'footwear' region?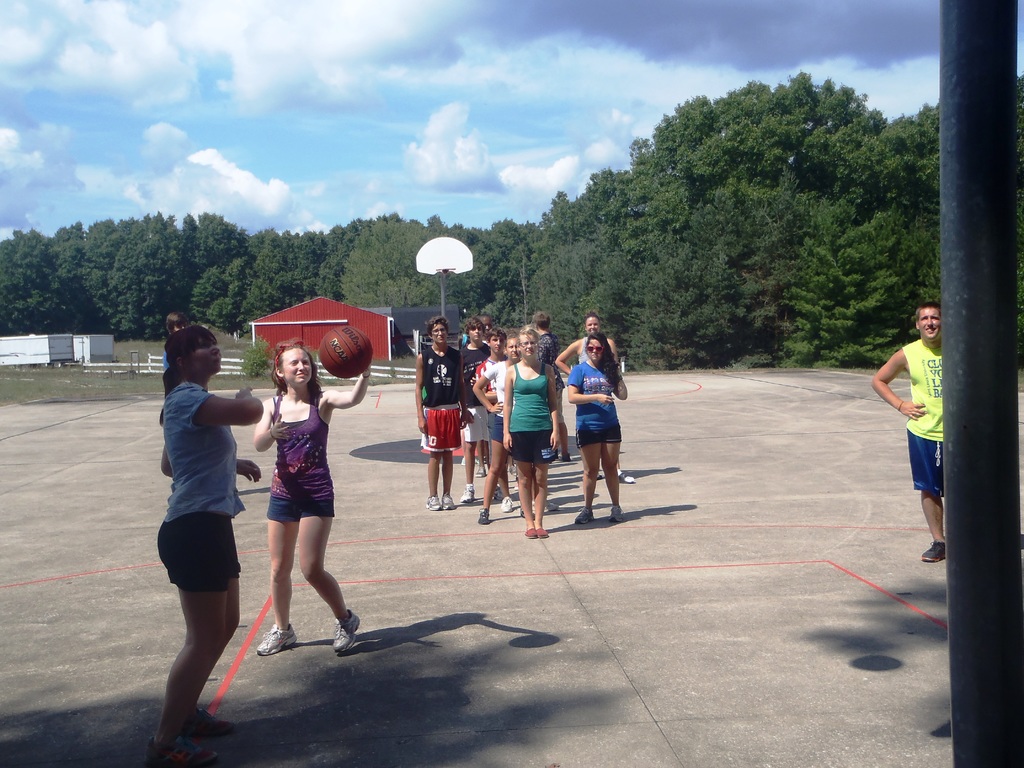
select_region(916, 540, 947, 563)
